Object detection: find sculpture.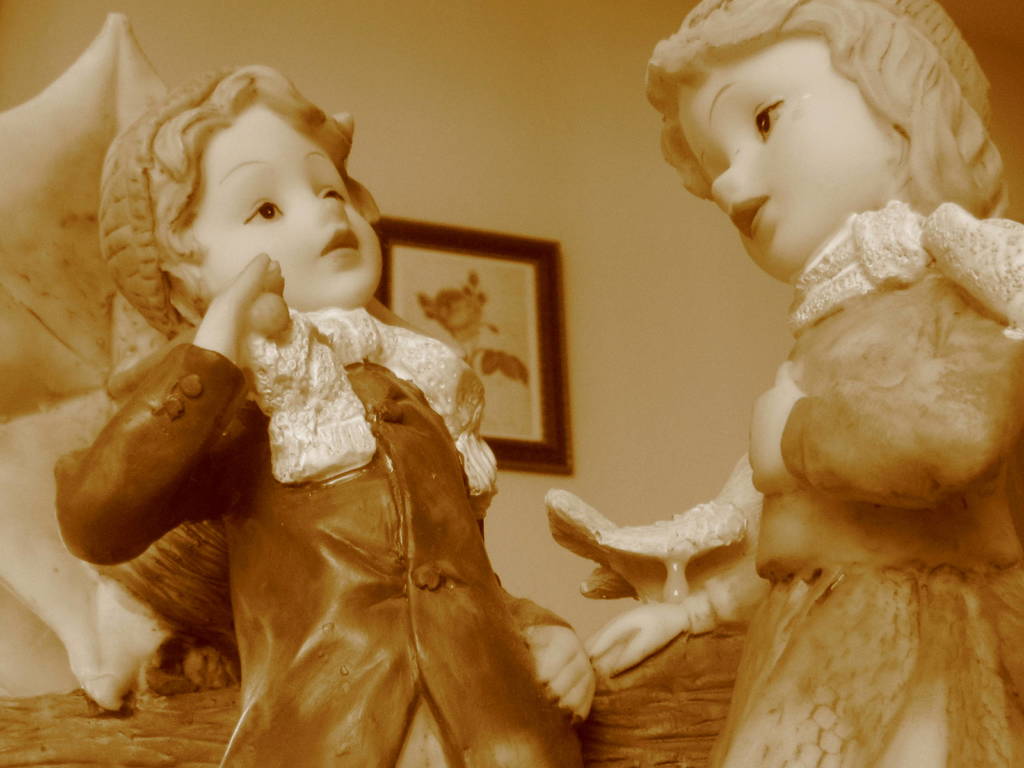
BBox(3, 12, 598, 767).
